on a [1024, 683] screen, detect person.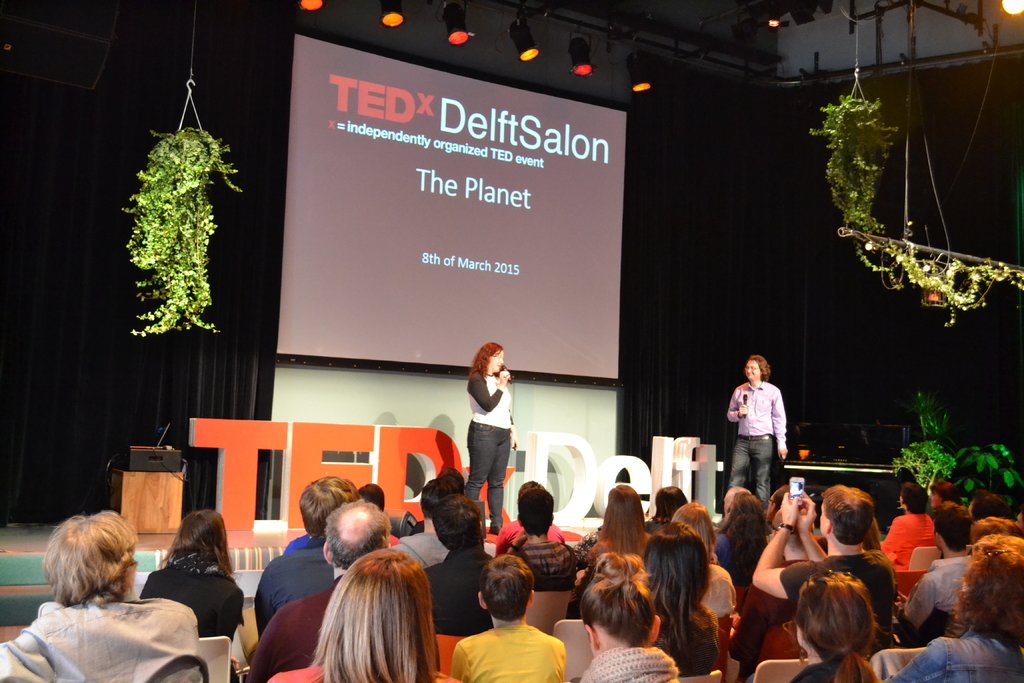
rect(671, 500, 734, 622).
